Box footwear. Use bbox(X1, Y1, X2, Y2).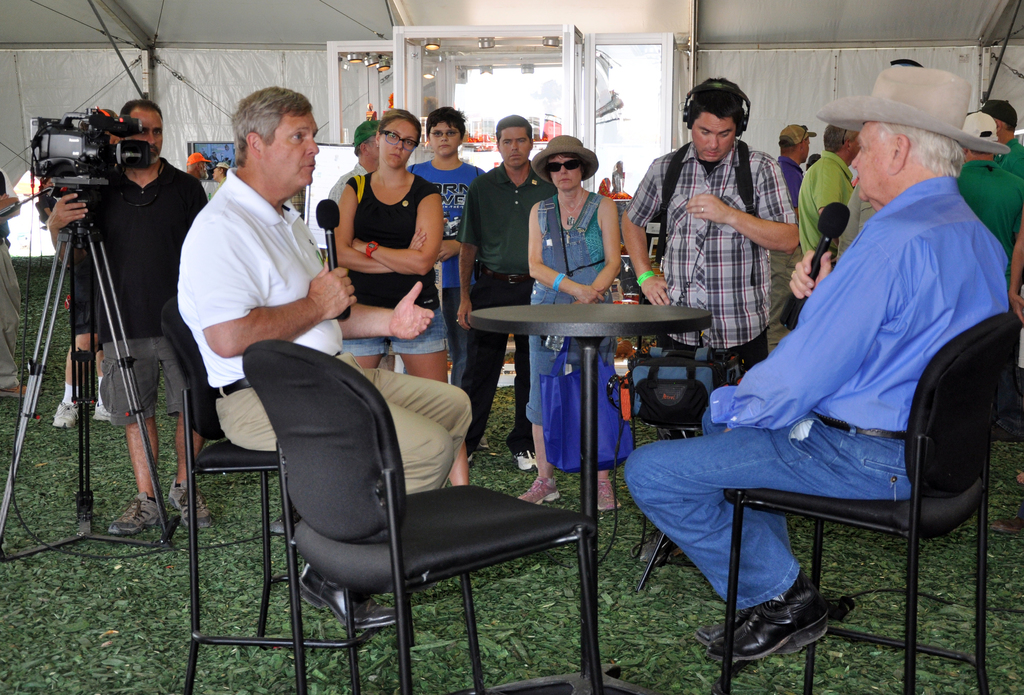
bbox(0, 381, 40, 397).
